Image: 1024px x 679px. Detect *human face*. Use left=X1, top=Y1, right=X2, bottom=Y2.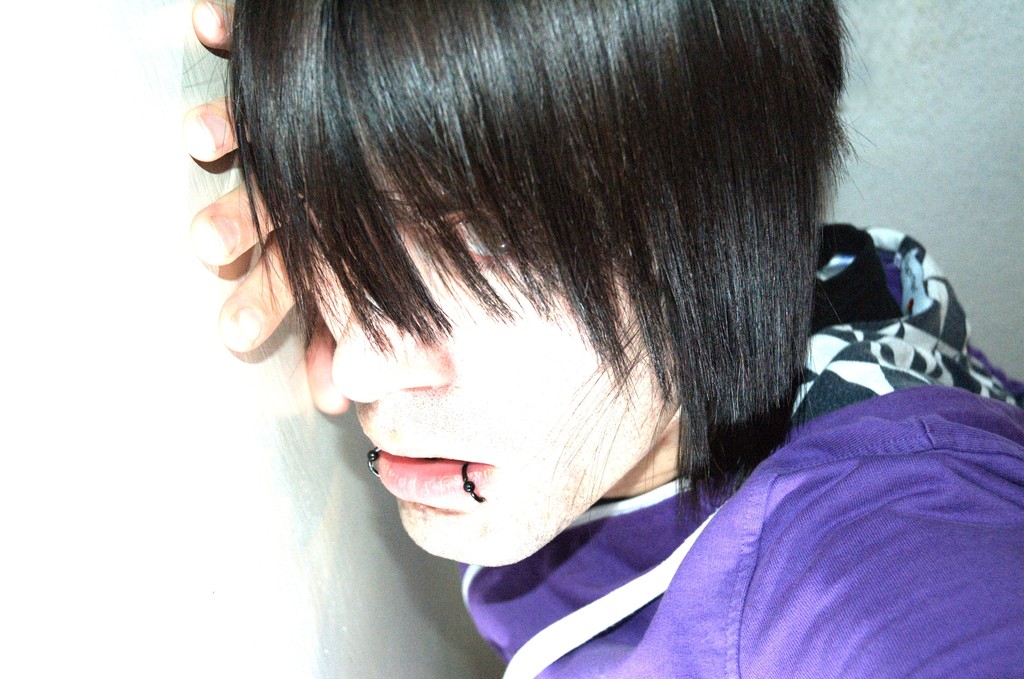
left=292, top=165, right=671, bottom=577.
